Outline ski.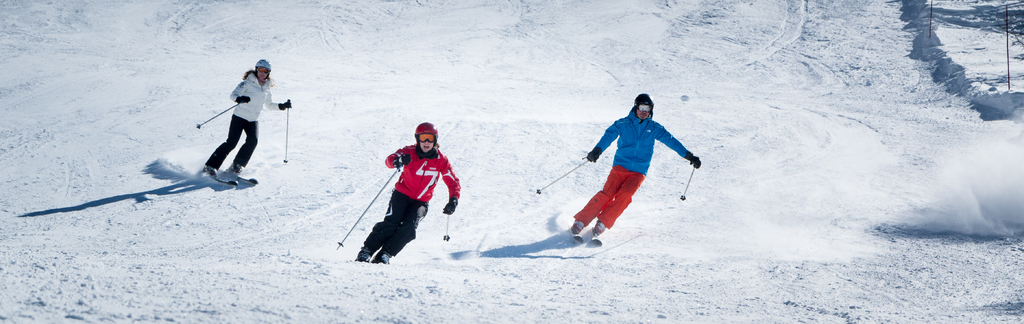
Outline: bbox=[143, 152, 243, 195].
